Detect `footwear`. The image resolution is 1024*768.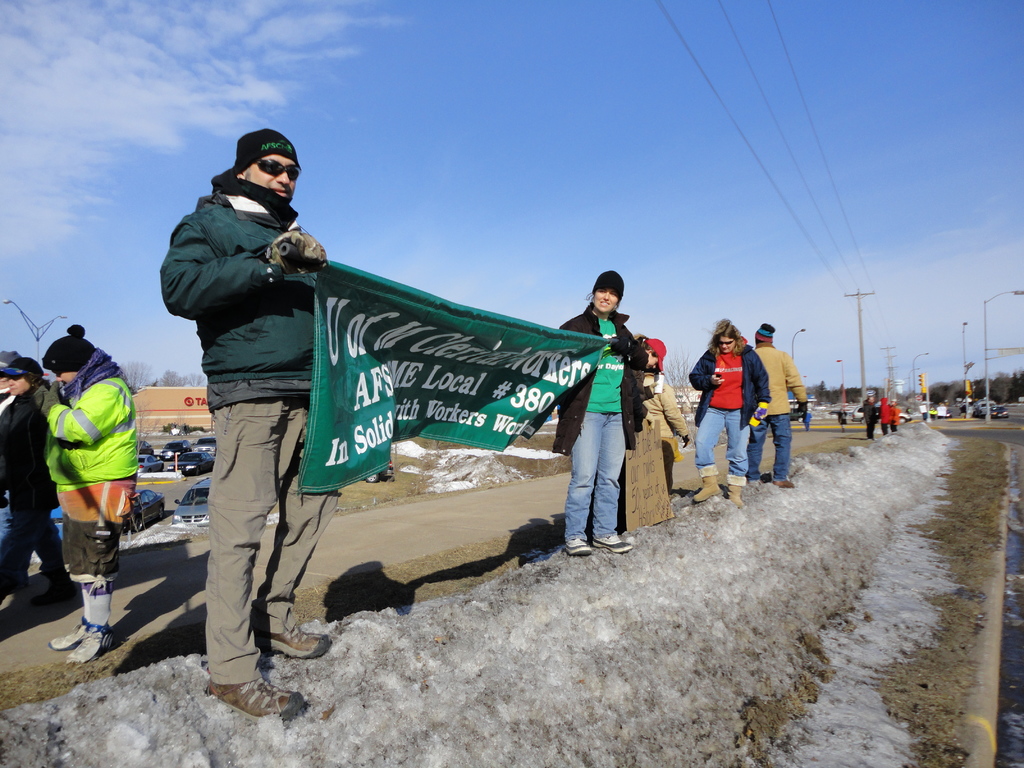
x1=591, y1=531, x2=634, y2=555.
